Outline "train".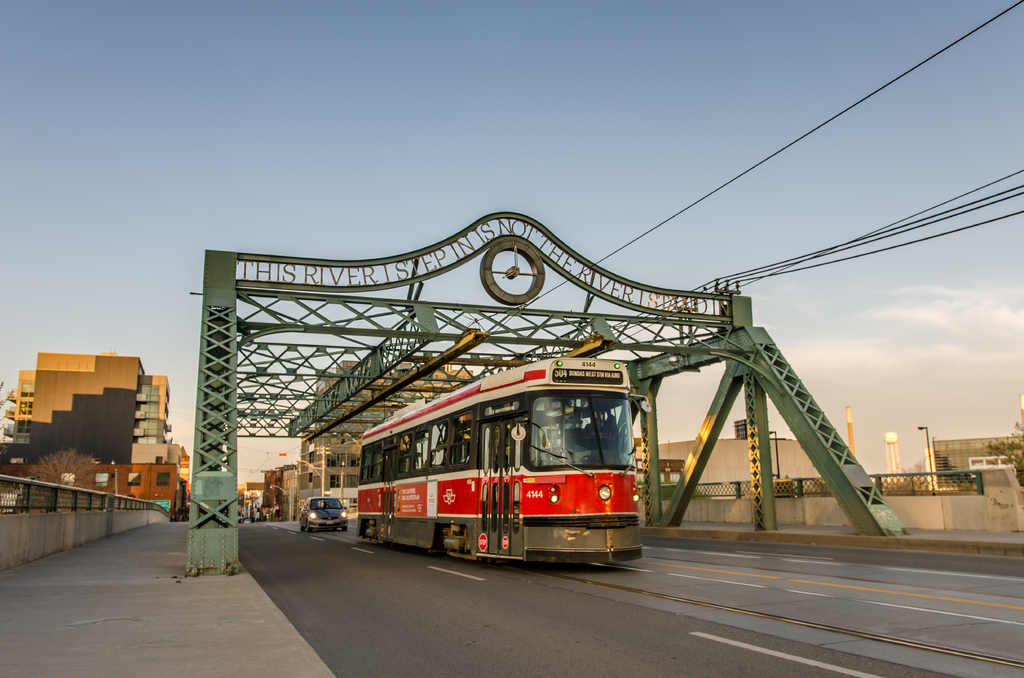
Outline: left=356, top=355, right=643, bottom=570.
